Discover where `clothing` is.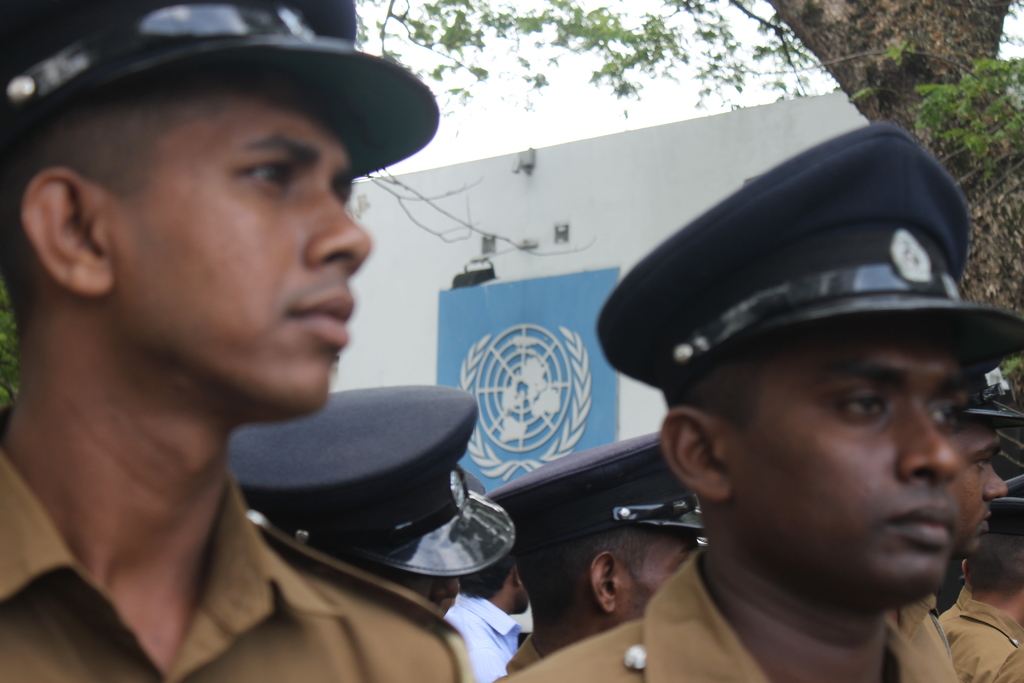
Discovered at (left=990, top=648, right=1023, bottom=682).
